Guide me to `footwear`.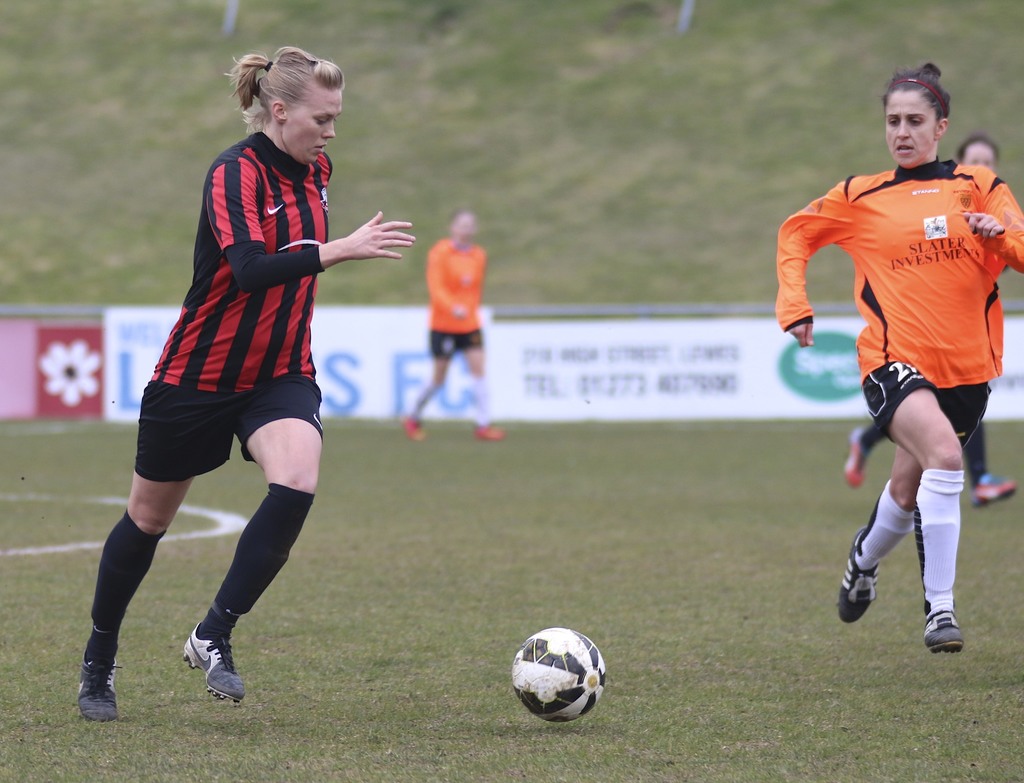
Guidance: rect(829, 519, 893, 622).
